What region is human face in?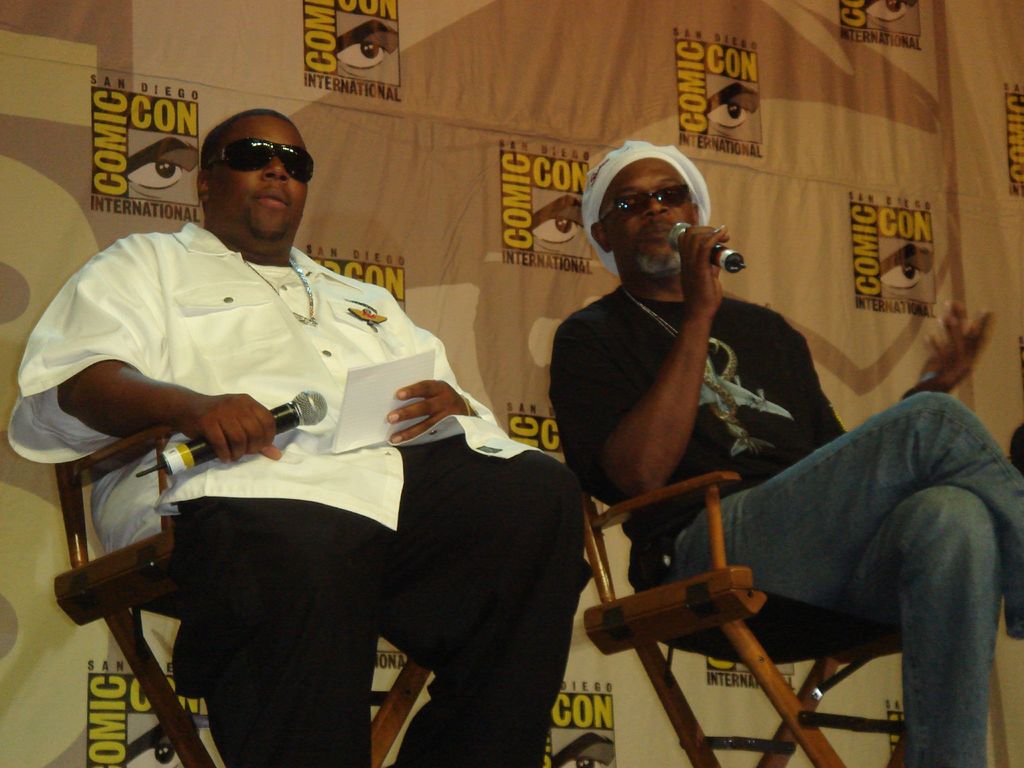
(210,121,307,241).
